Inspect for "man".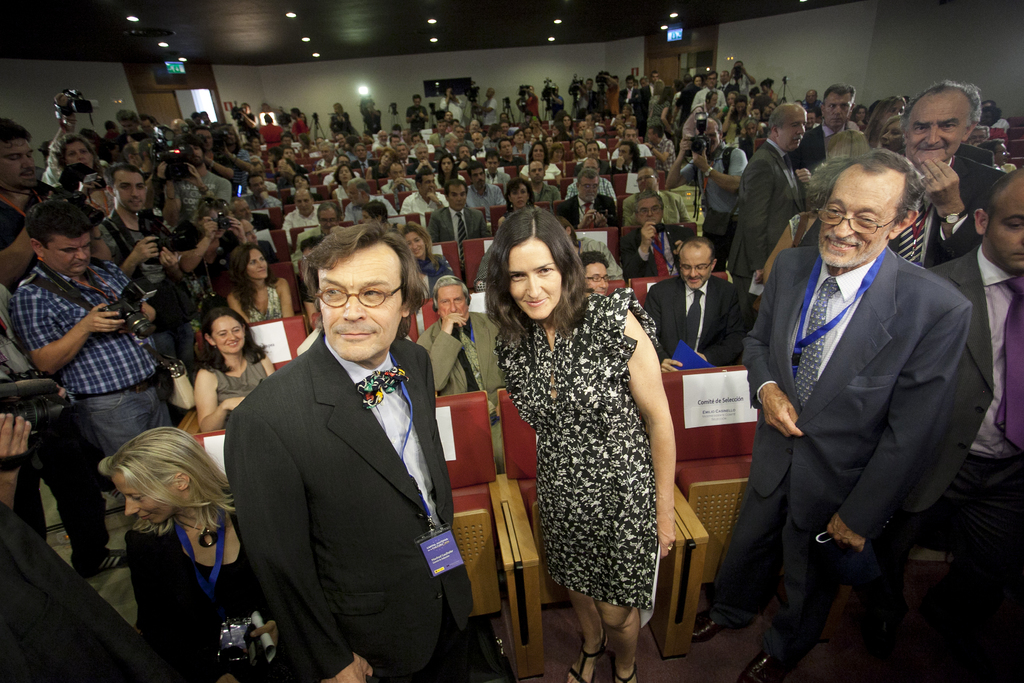
Inspection: {"left": 693, "top": 70, "right": 728, "bottom": 110}.
